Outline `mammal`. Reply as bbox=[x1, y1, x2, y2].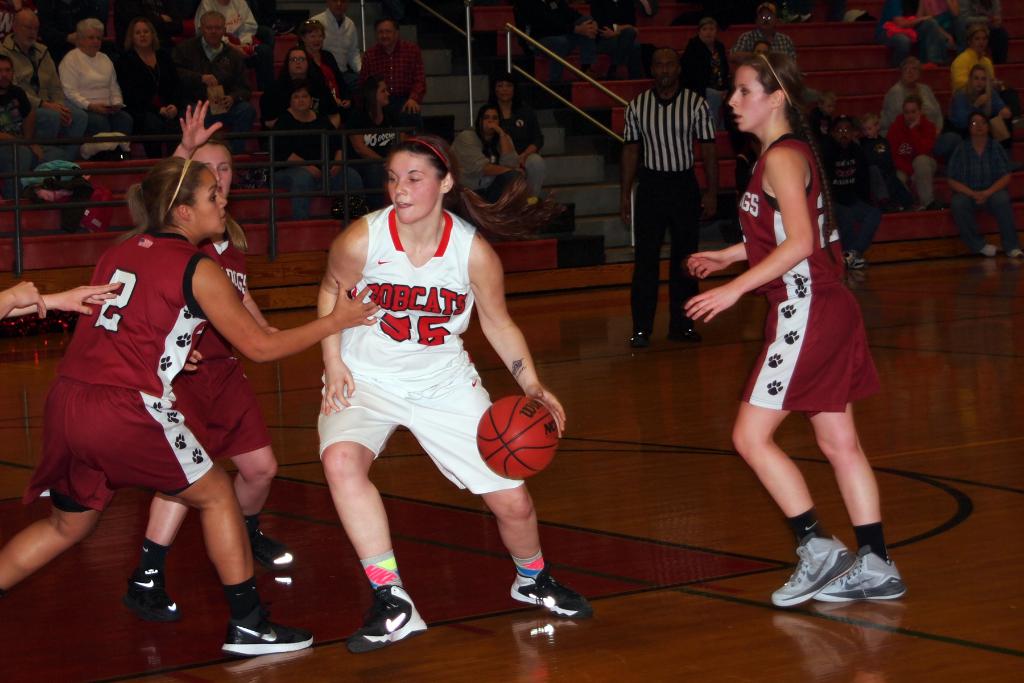
bbox=[113, 13, 196, 146].
